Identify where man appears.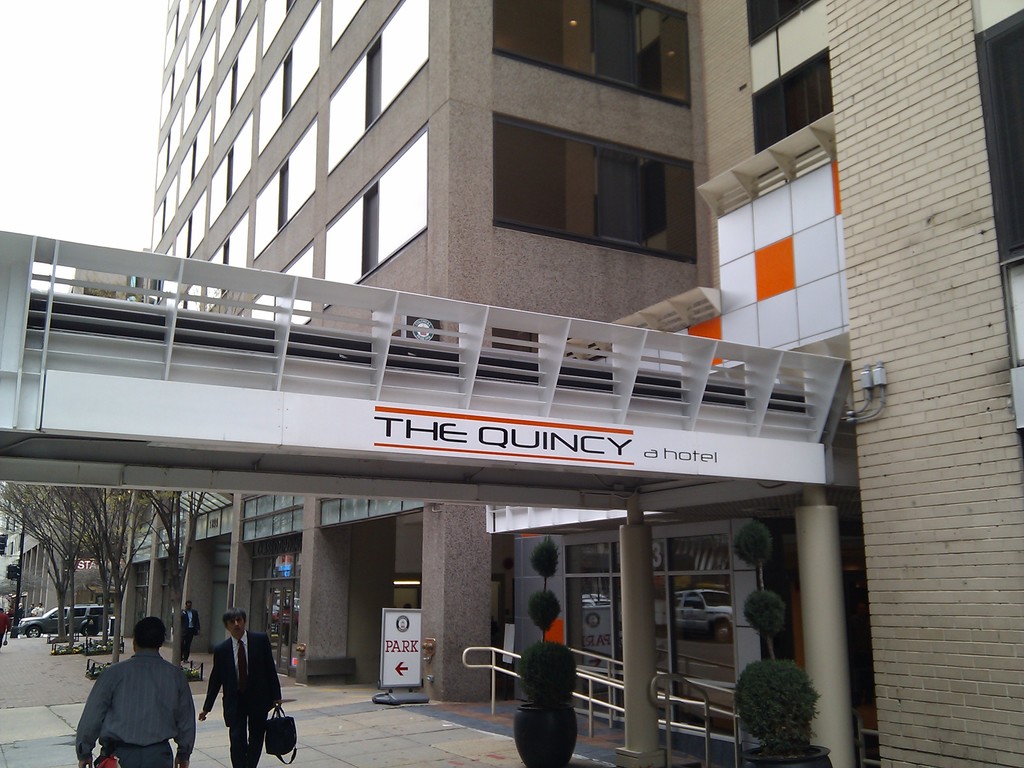
Appears at 70,623,190,767.
